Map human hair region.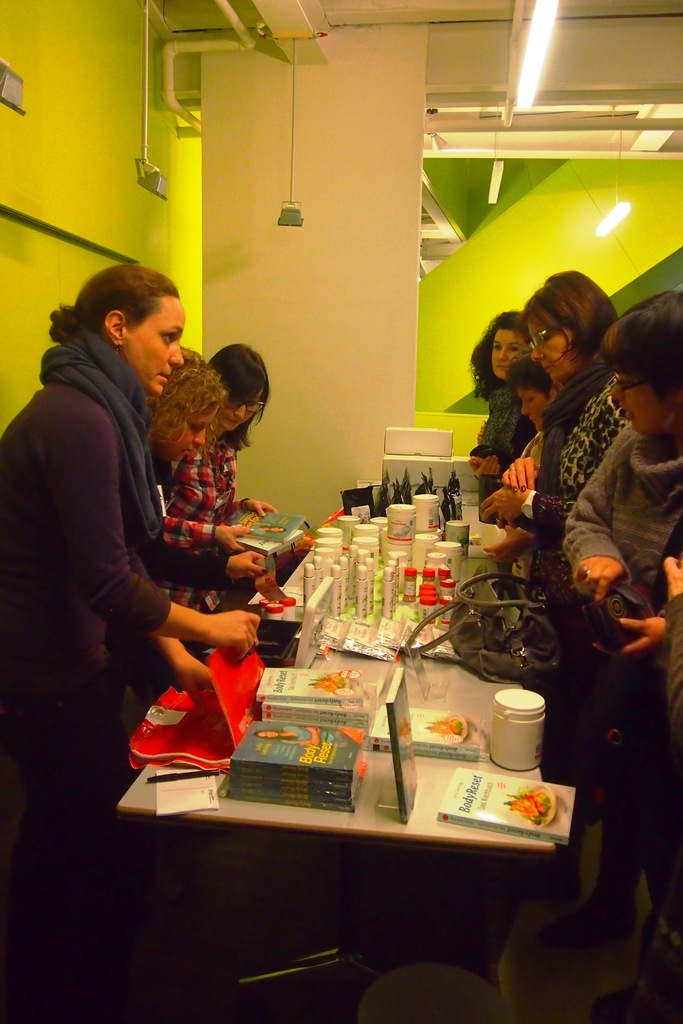
Mapped to locate(145, 346, 227, 445).
